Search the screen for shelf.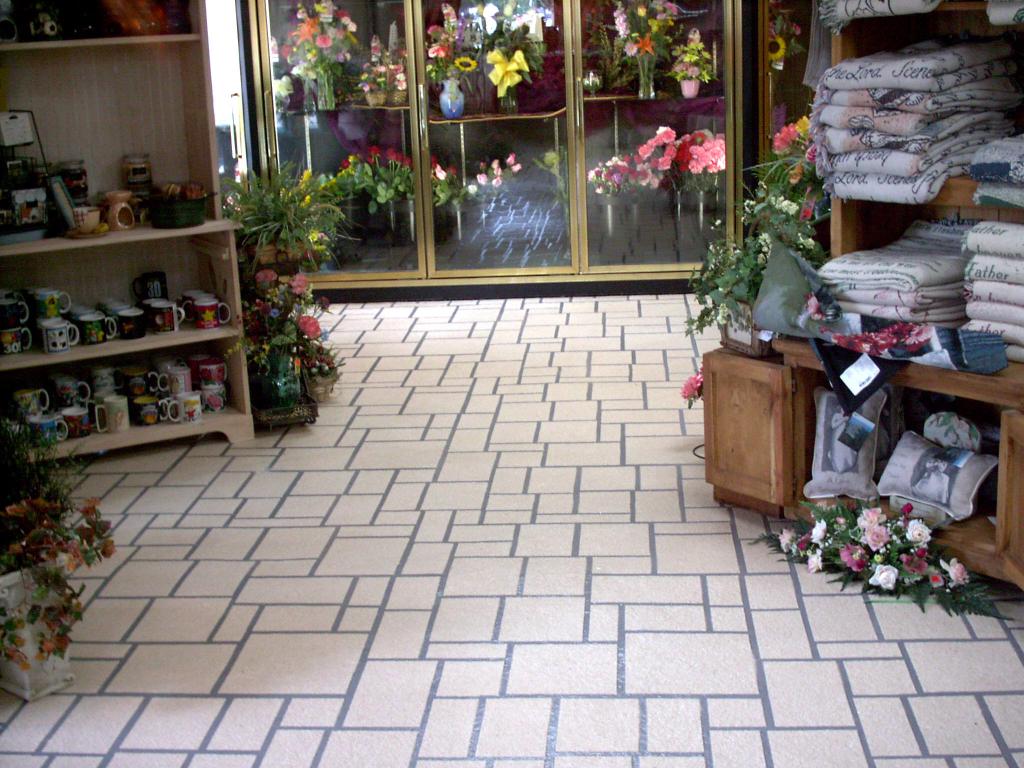
Found at <bbox>828, 13, 1023, 212</bbox>.
